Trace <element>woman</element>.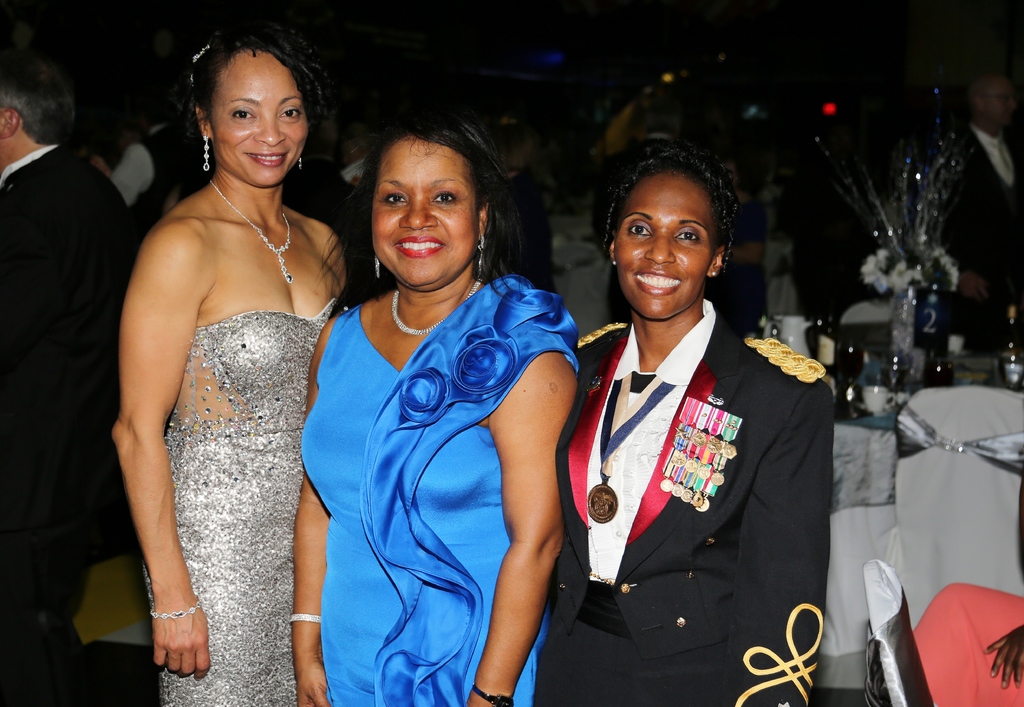
Traced to left=526, top=138, right=834, bottom=706.
